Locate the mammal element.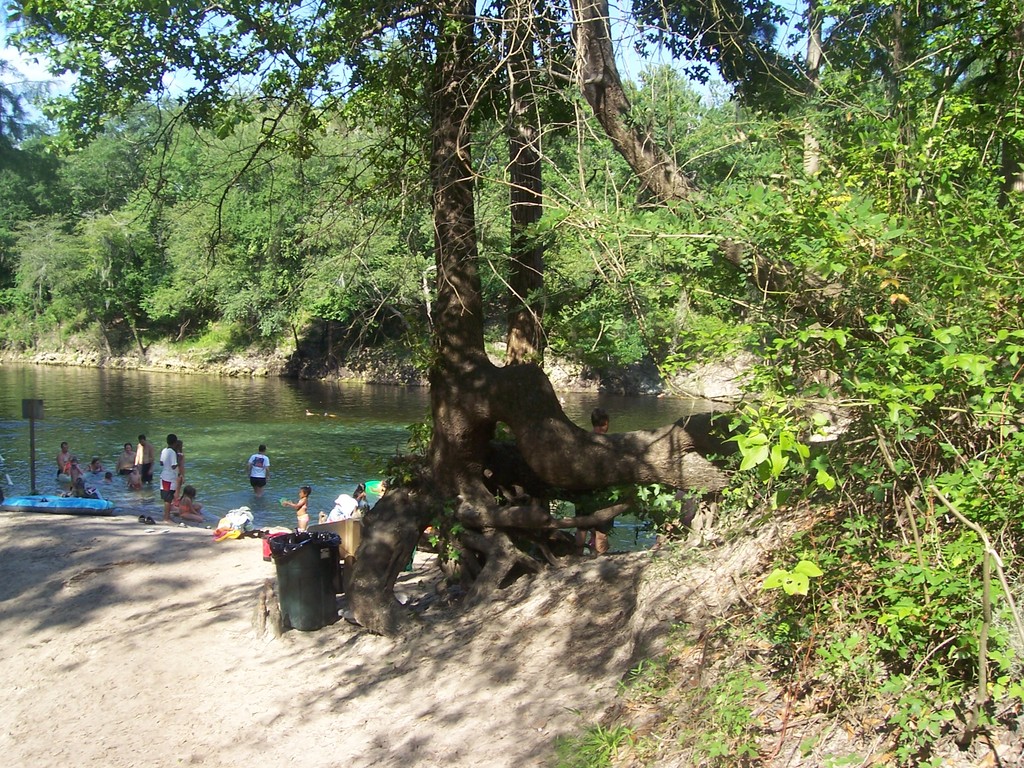
Element bbox: <box>102,470,111,483</box>.
